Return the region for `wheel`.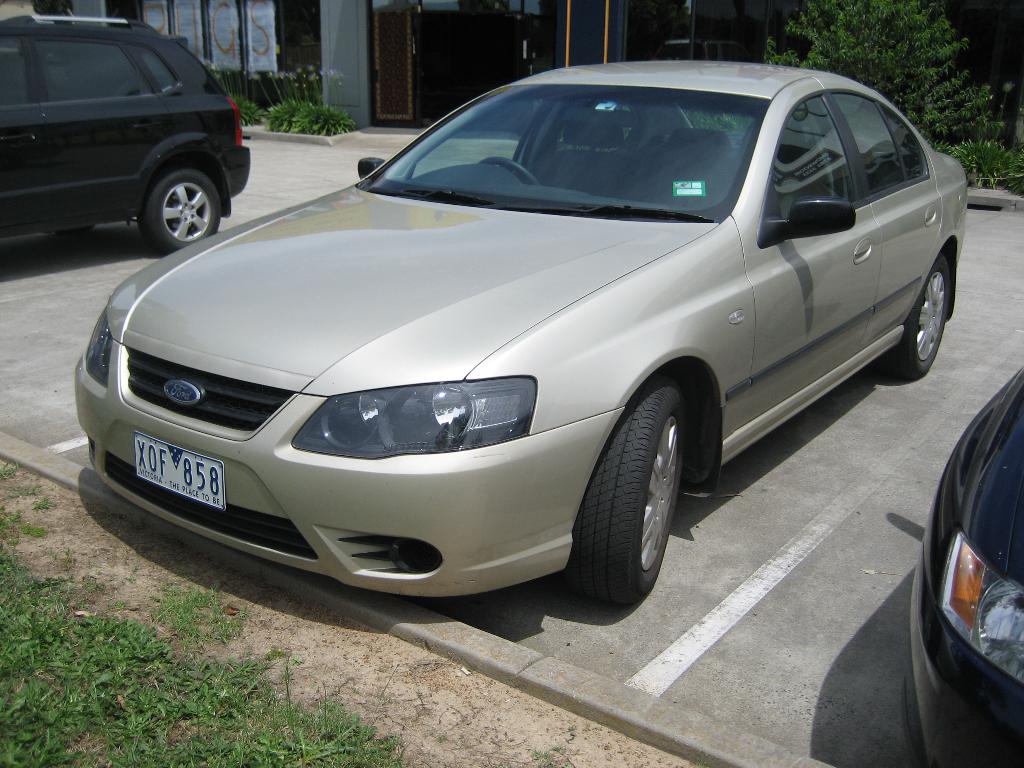
<box>479,157,541,184</box>.
